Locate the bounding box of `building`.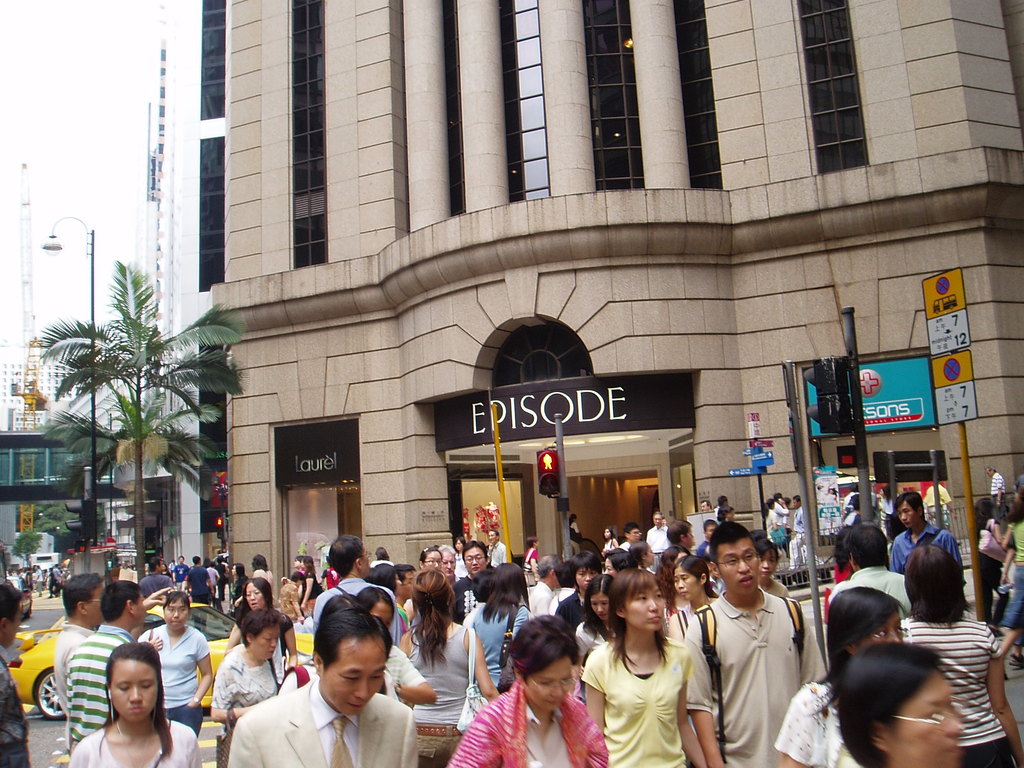
Bounding box: (211, 0, 1023, 605).
